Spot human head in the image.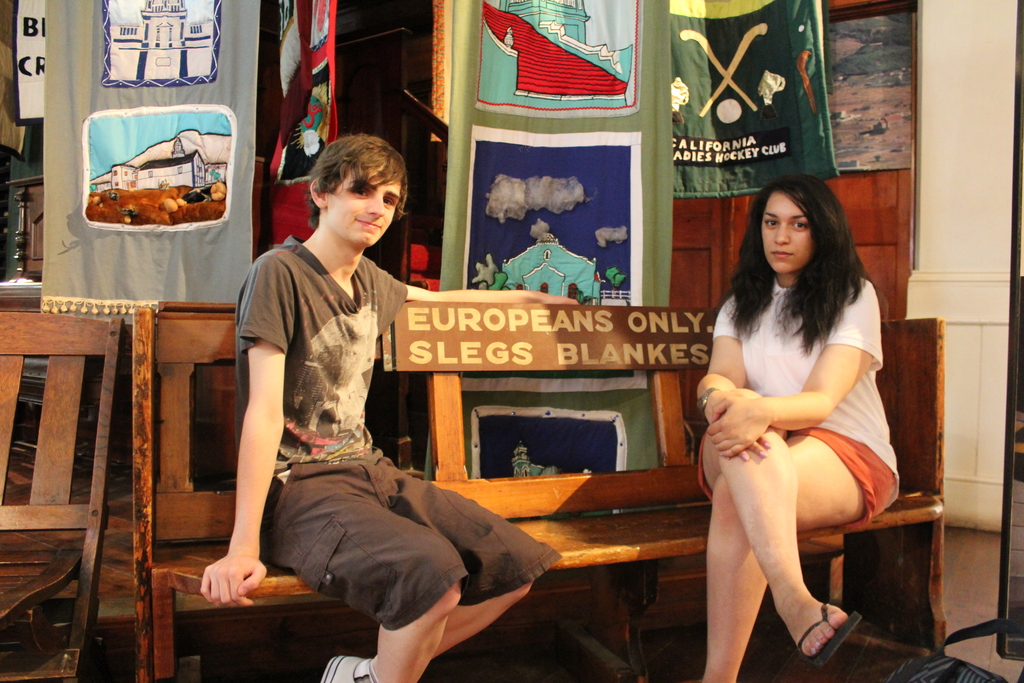
human head found at region(743, 172, 857, 274).
